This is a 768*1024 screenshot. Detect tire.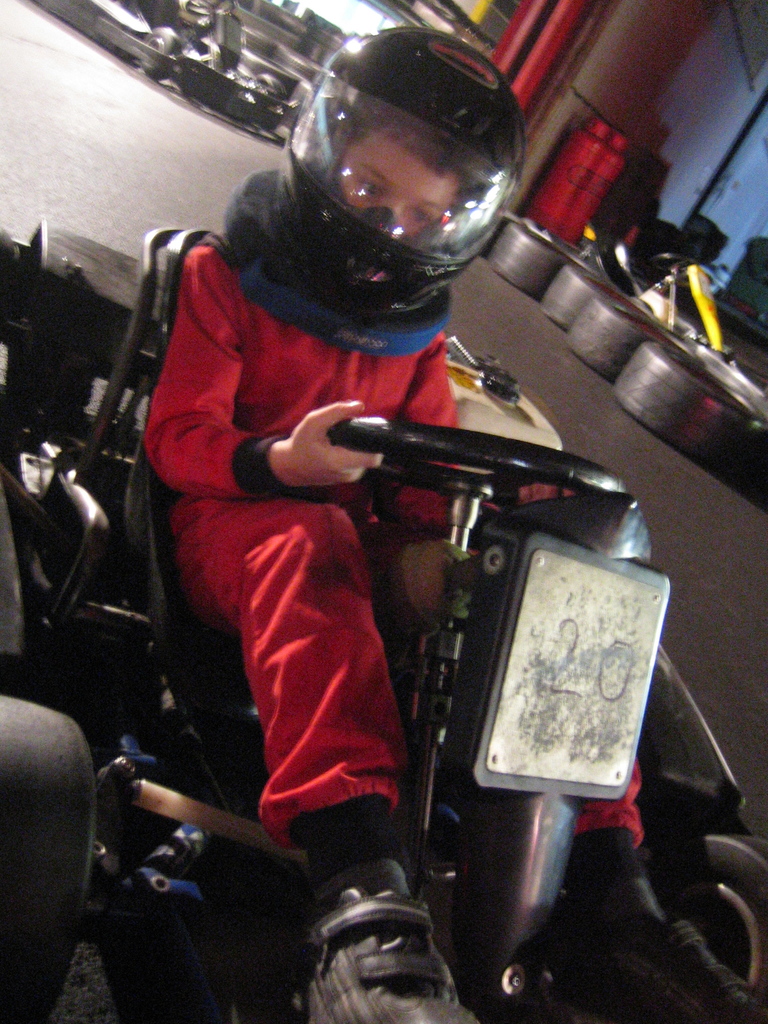
box(0, 693, 94, 1023).
